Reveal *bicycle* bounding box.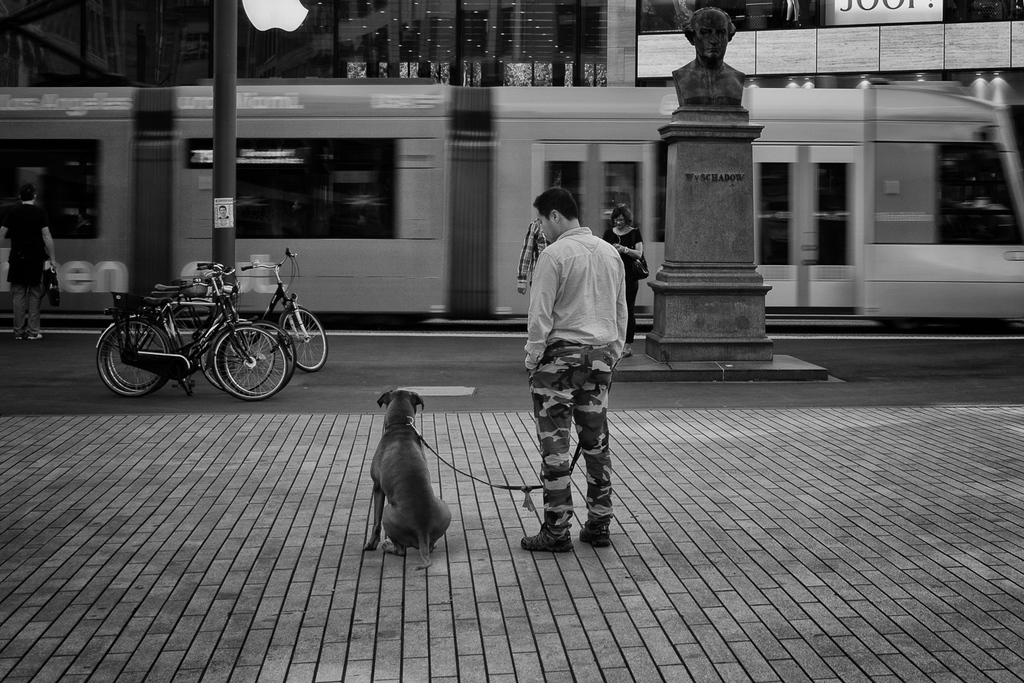
Revealed: bbox(113, 260, 273, 395).
